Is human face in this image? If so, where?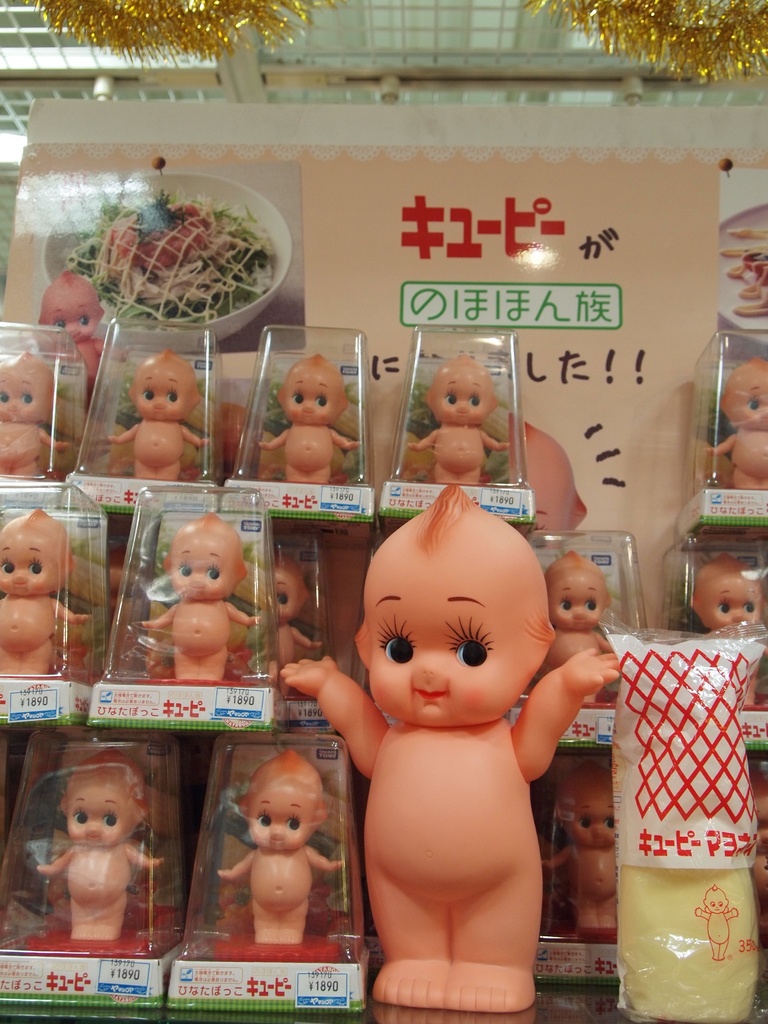
Yes, at 570:791:618:847.
